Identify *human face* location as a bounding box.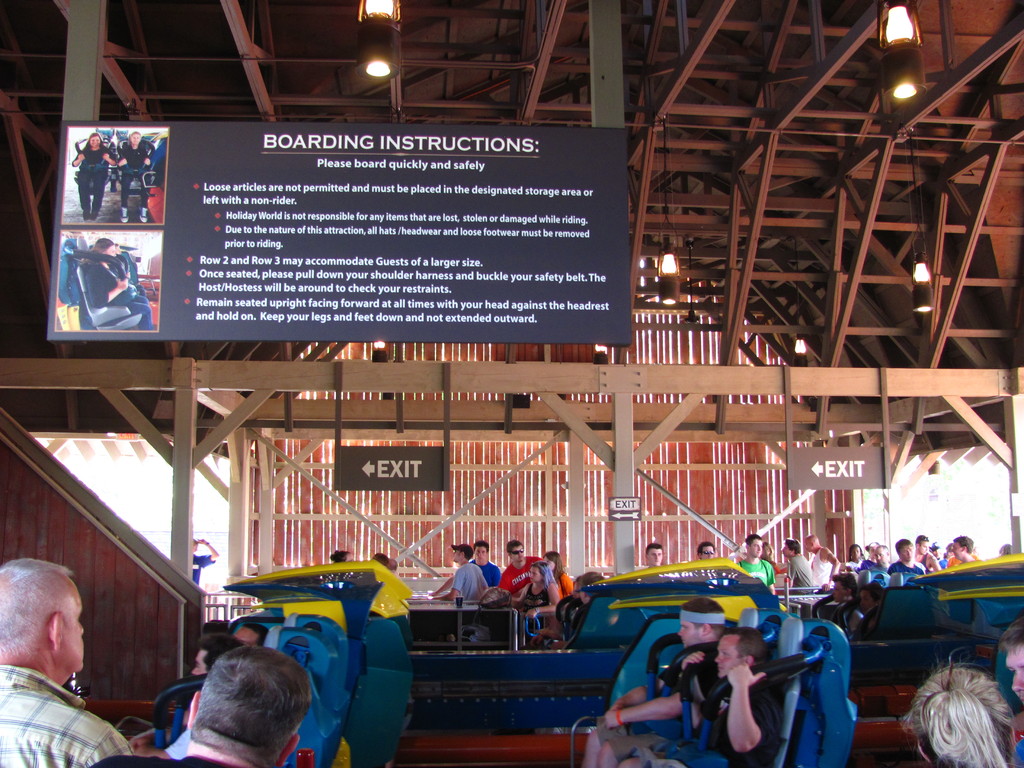
[54, 580, 86, 679].
